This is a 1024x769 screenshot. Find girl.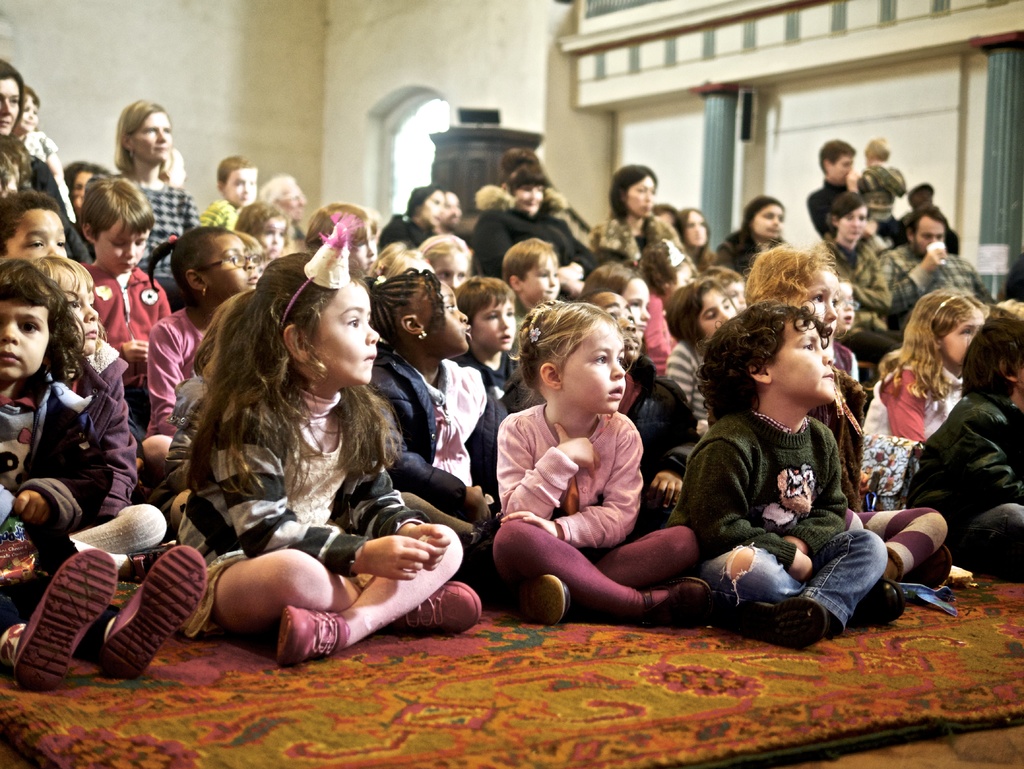
Bounding box: [12,86,81,222].
